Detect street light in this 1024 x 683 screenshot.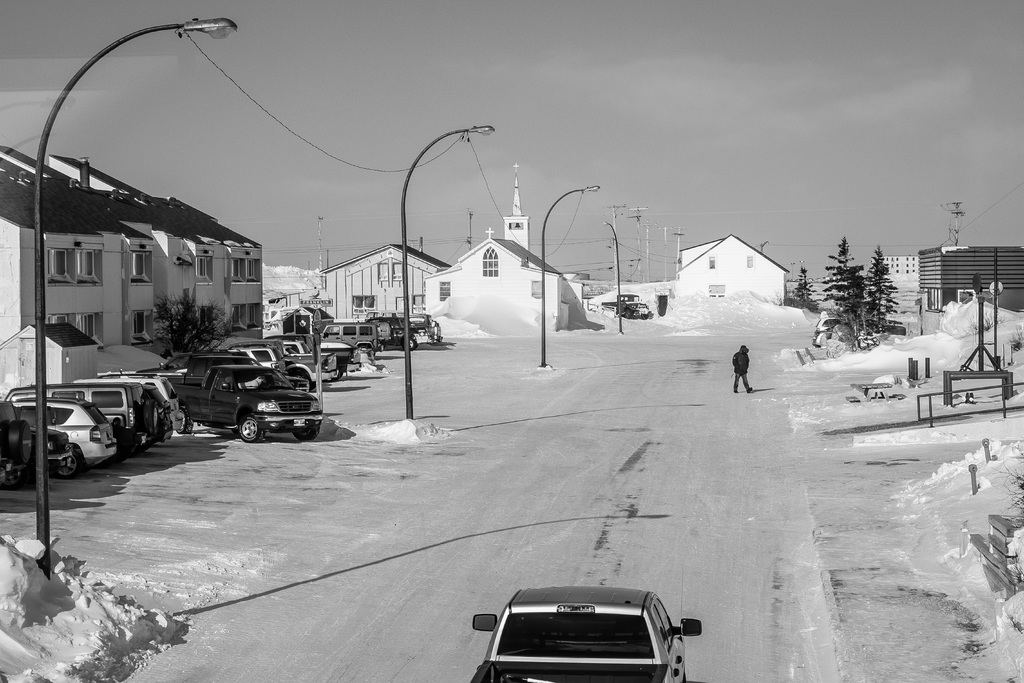
Detection: bbox=(789, 261, 798, 278).
